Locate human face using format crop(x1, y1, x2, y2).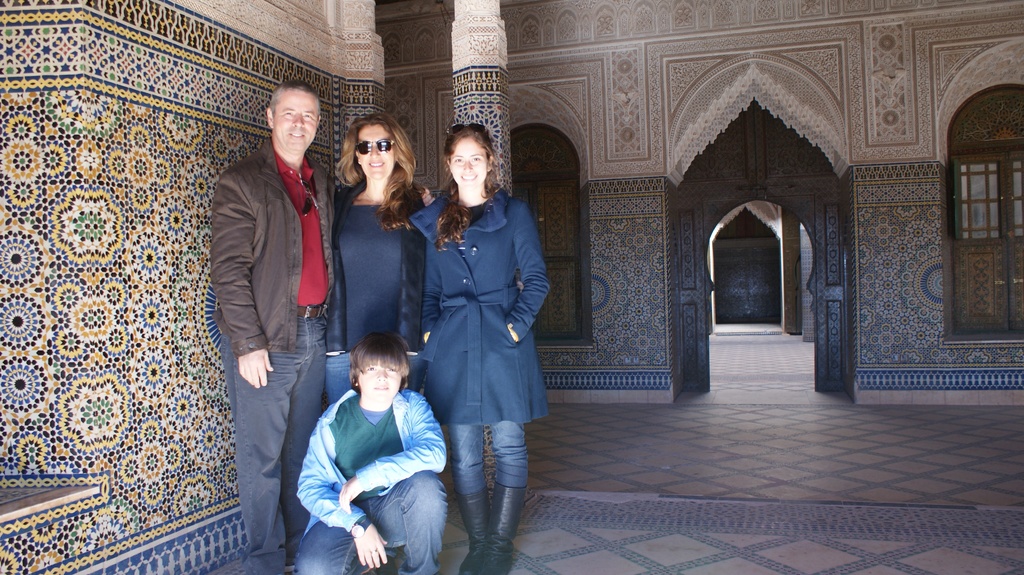
crop(360, 124, 394, 178).
